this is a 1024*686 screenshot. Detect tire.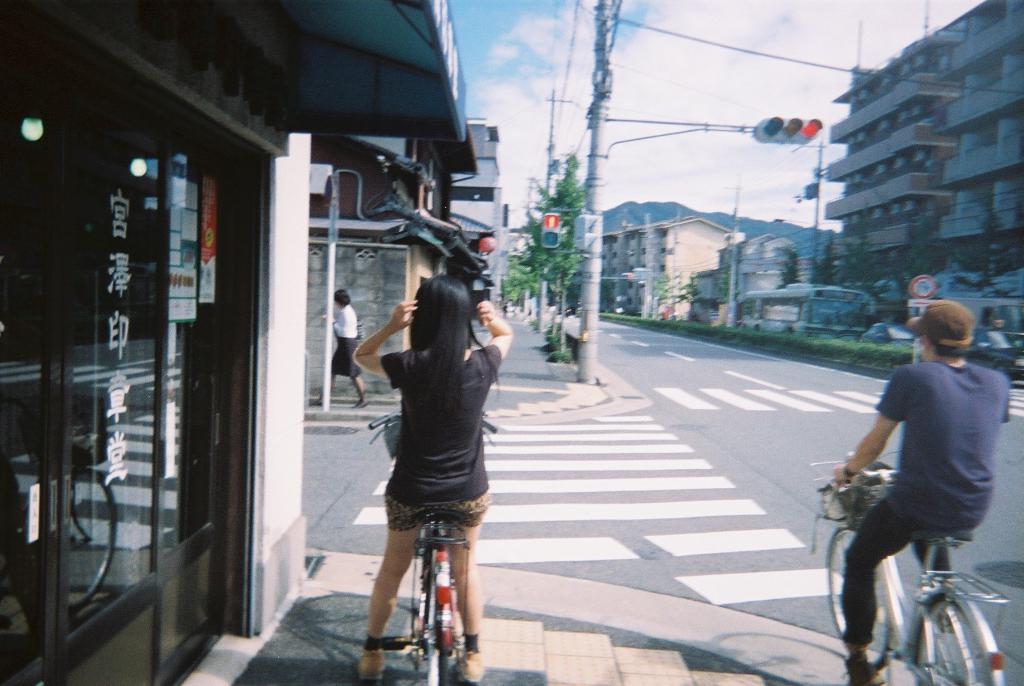
[x1=423, y1=651, x2=448, y2=685].
